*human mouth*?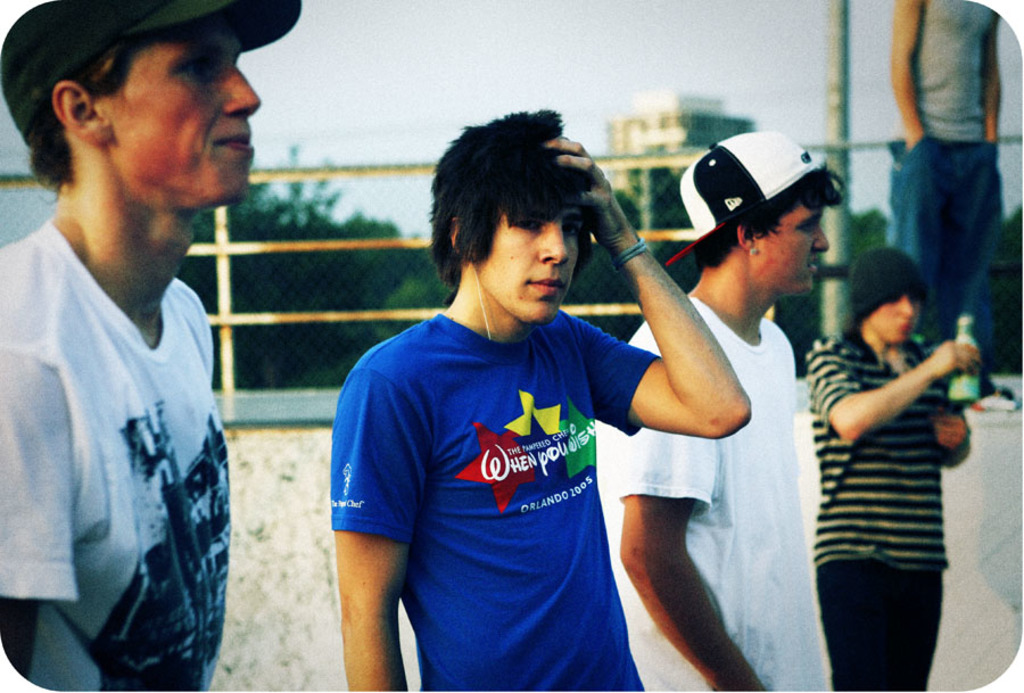
left=520, top=266, right=569, bottom=303
